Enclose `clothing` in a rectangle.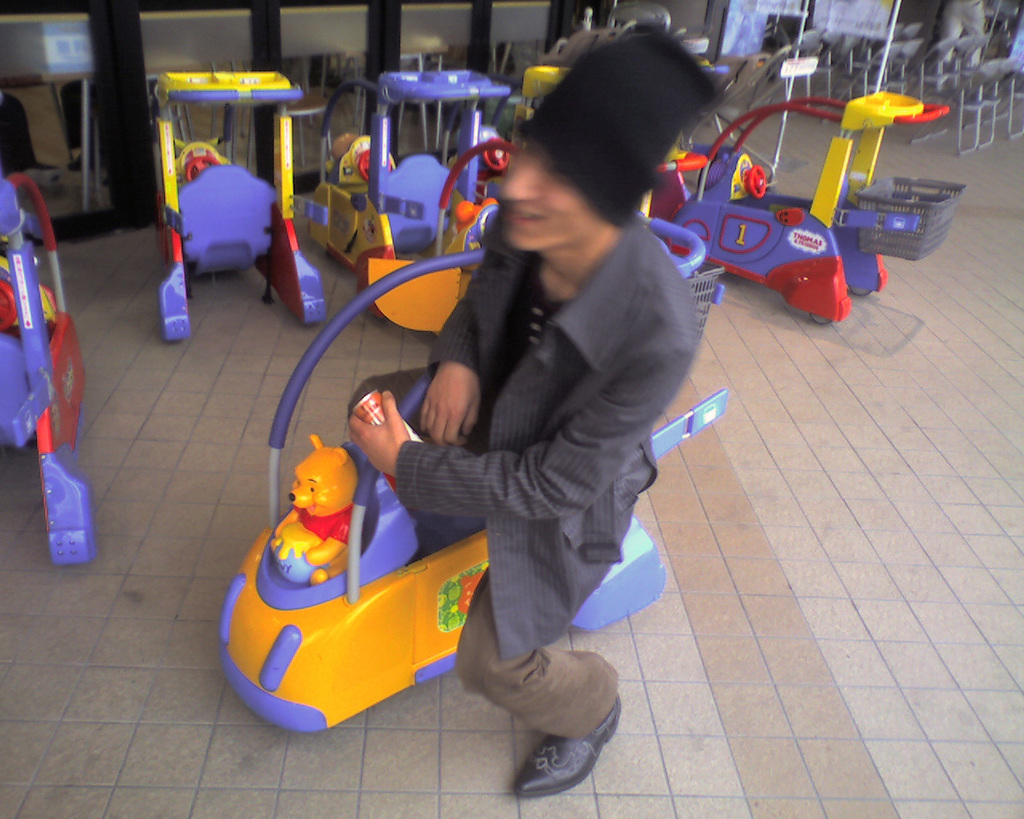
356:134:704:698.
